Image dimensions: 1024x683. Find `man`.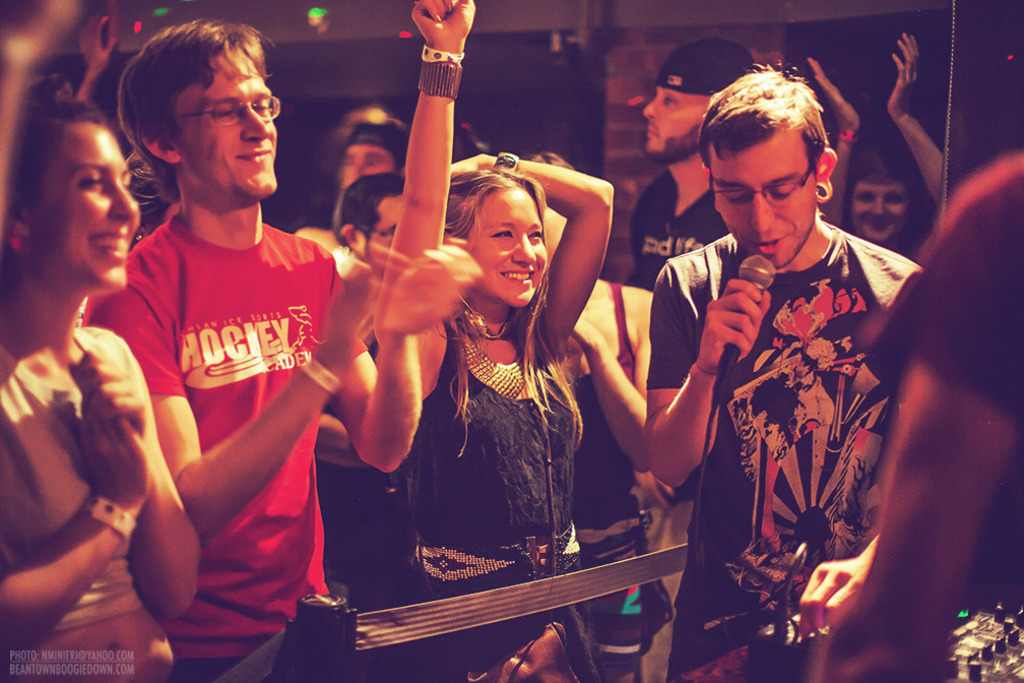
622 42 784 299.
